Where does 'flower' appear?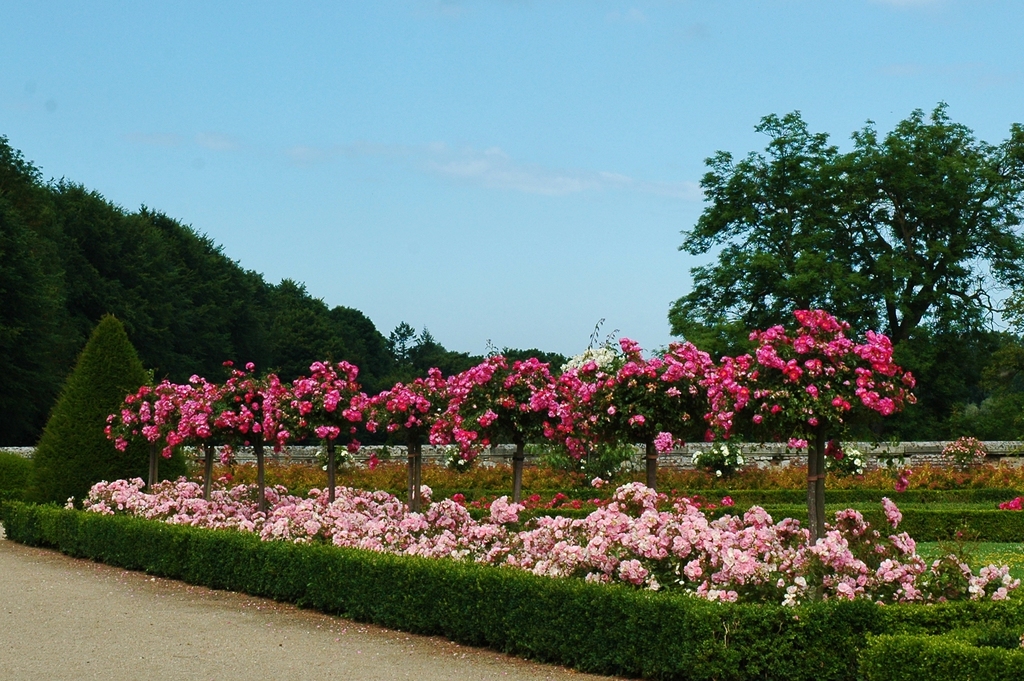
Appears at 682 558 707 584.
